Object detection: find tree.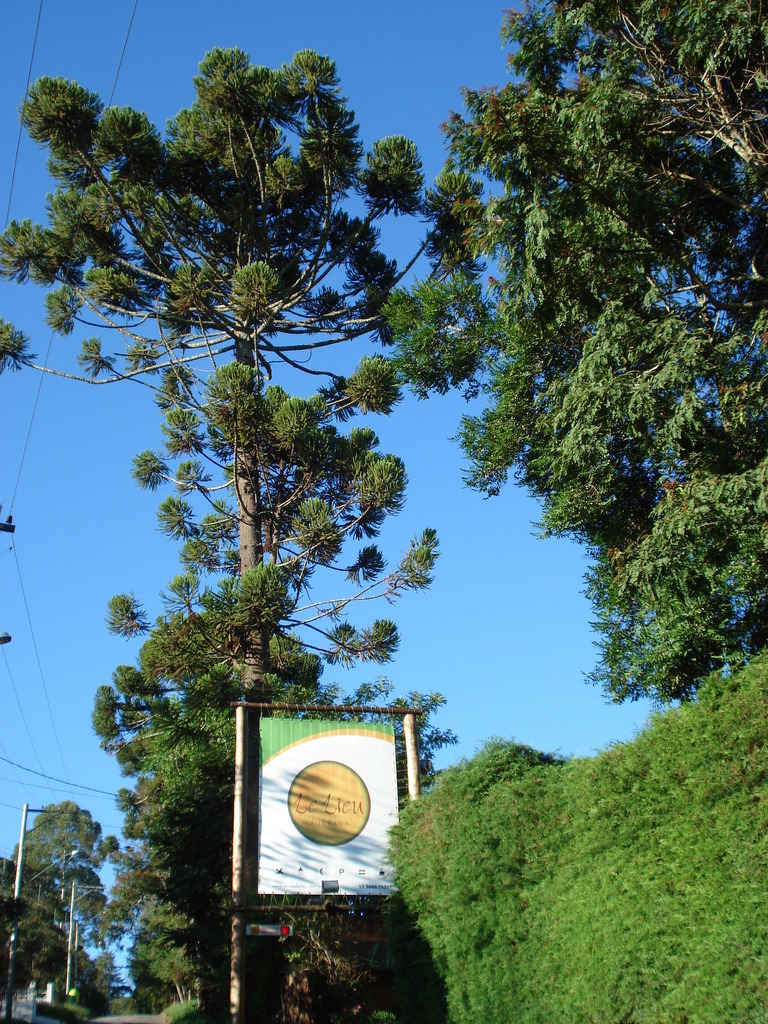
l=0, t=42, r=536, b=1023.
